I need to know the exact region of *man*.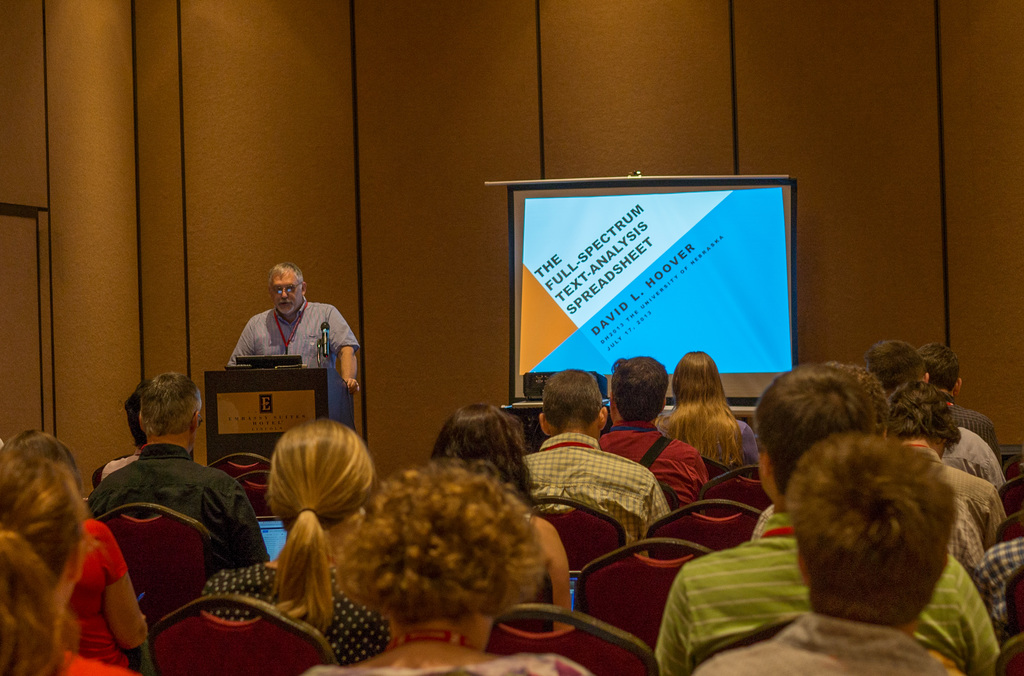
Region: Rect(519, 368, 670, 563).
